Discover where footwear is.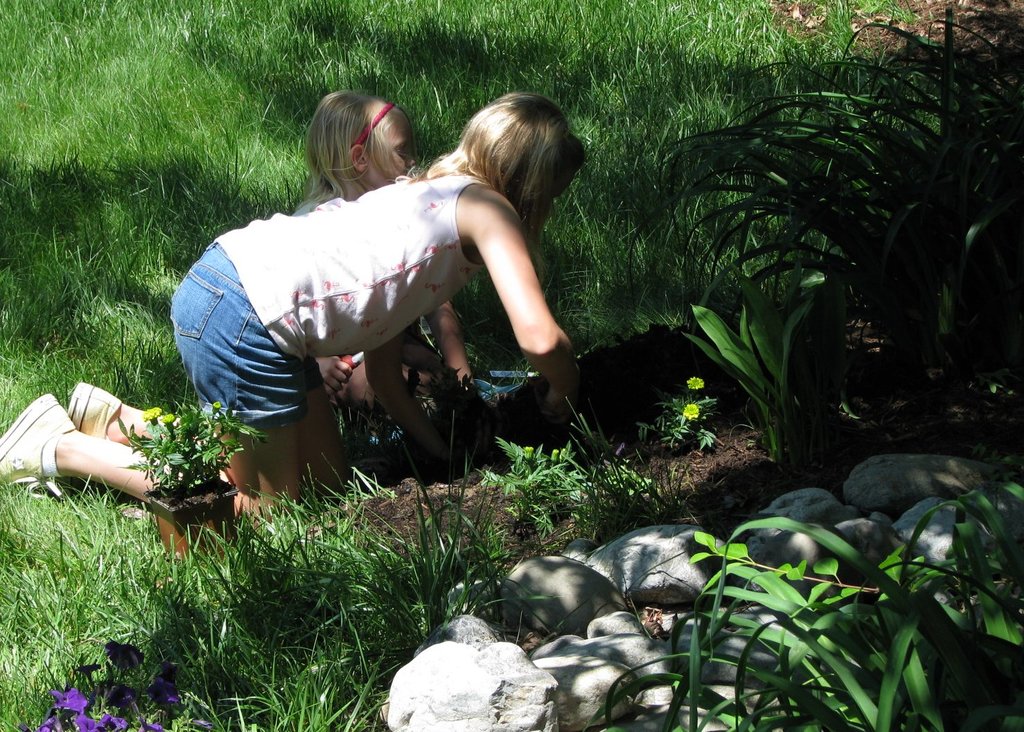
Discovered at [0, 394, 78, 503].
